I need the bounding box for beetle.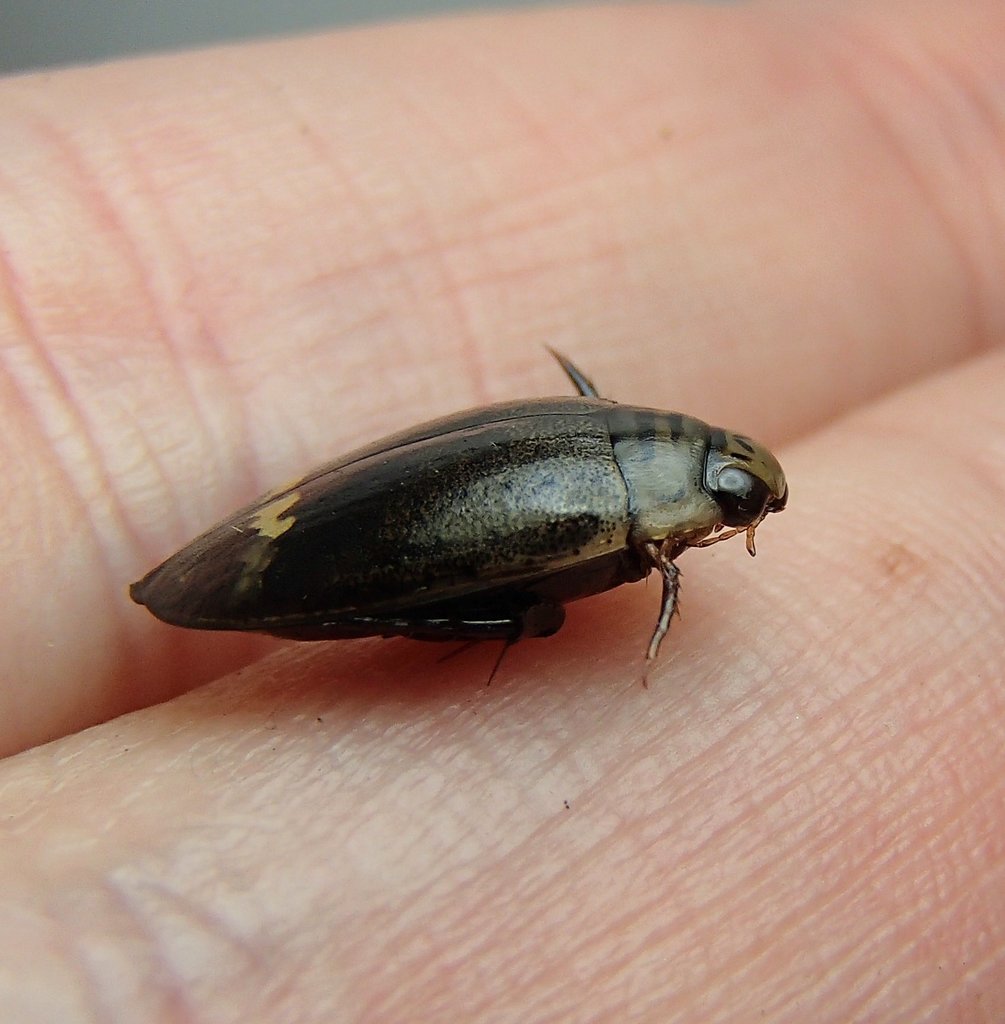
Here it is: bbox(166, 351, 835, 708).
